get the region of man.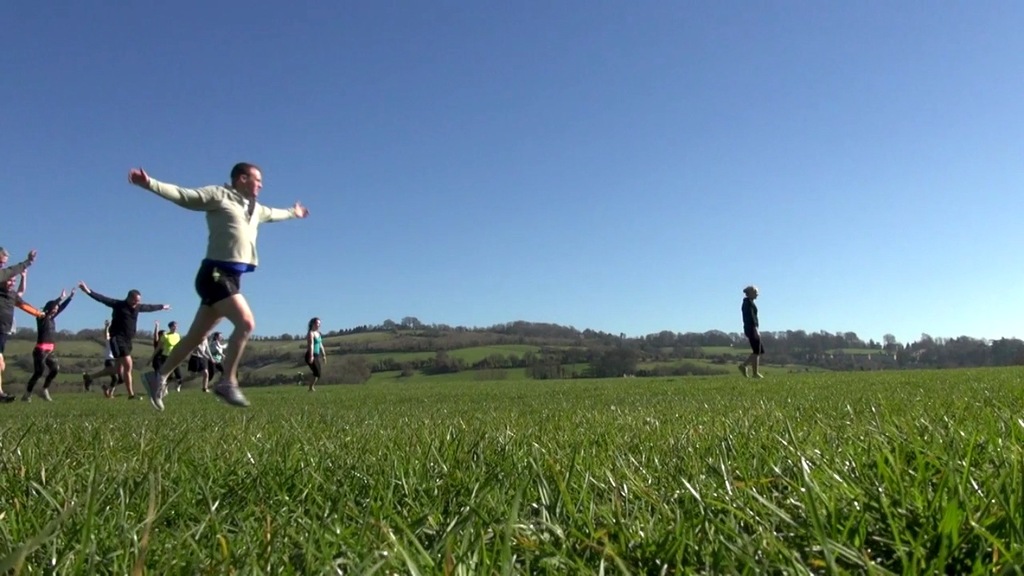
bbox=(151, 322, 167, 370).
